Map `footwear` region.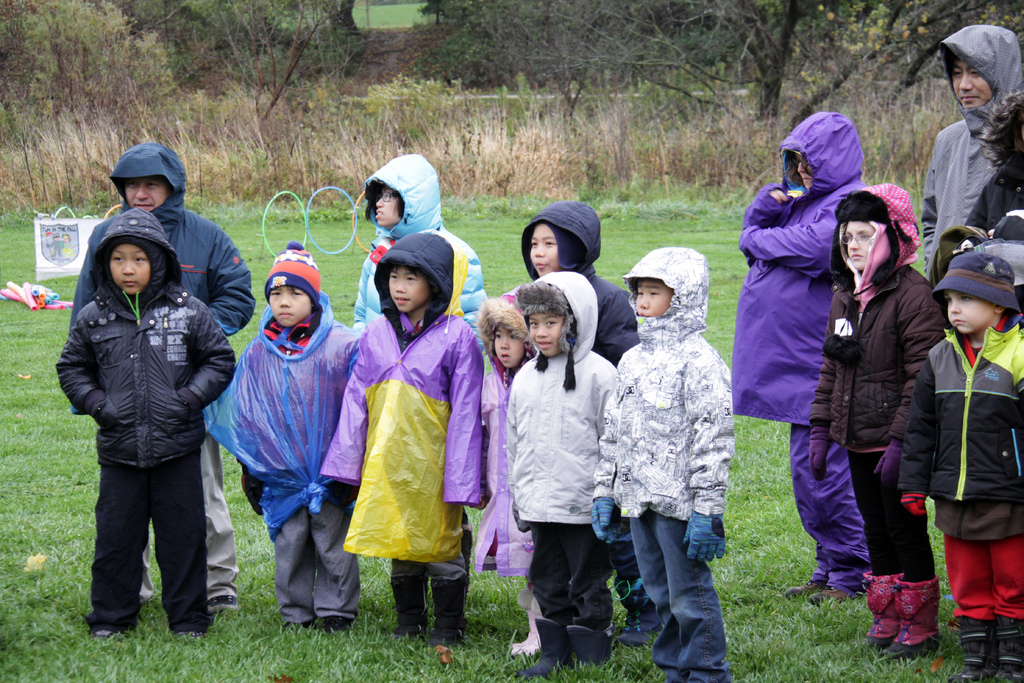
Mapped to [886, 573, 934, 663].
